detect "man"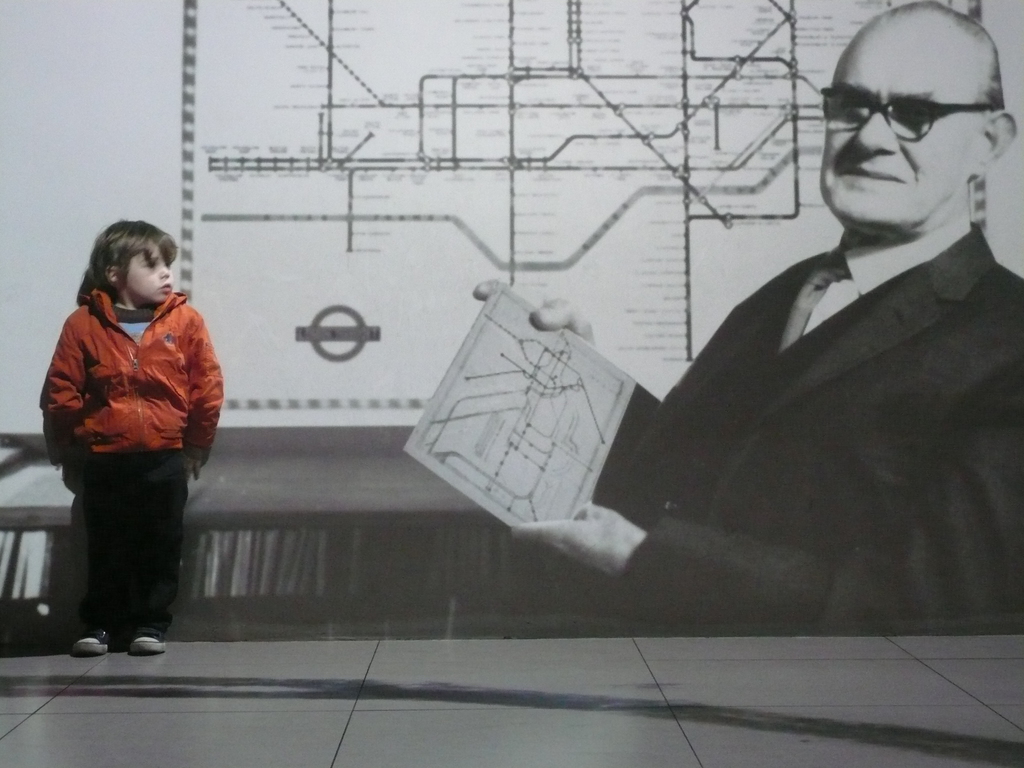
(x1=620, y1=0, x2=1023, y2=671)
